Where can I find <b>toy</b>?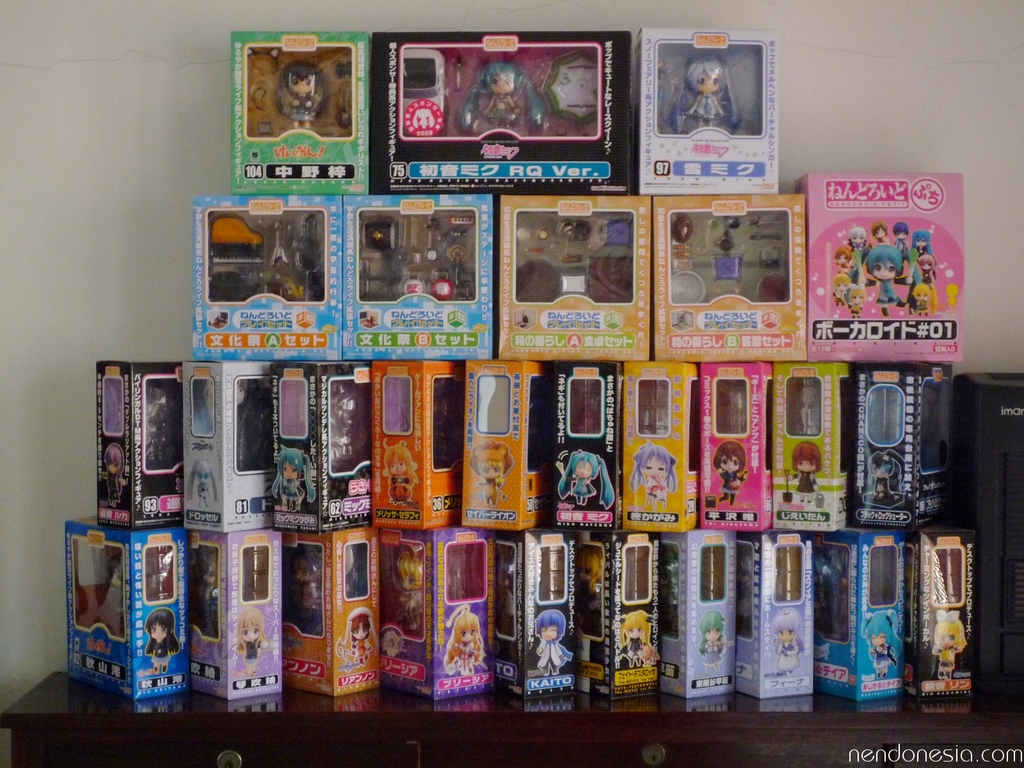
You can find it at 862:448:904:509.
